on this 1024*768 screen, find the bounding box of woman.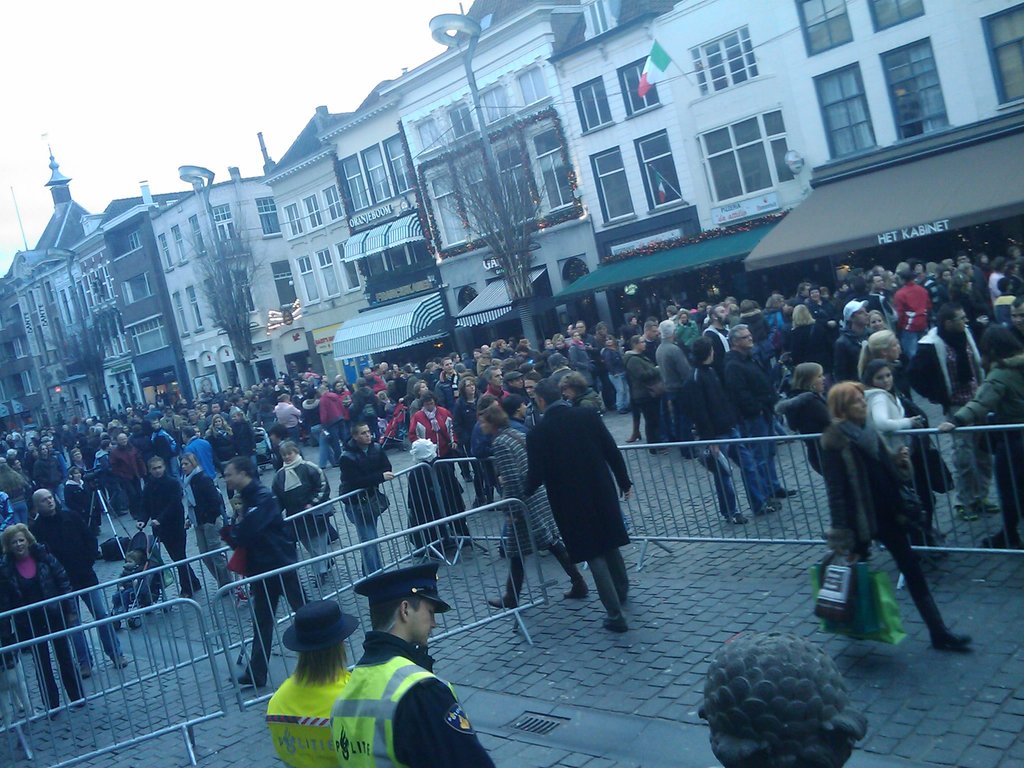
Bounding box: box(227, 412, 259, 478).
